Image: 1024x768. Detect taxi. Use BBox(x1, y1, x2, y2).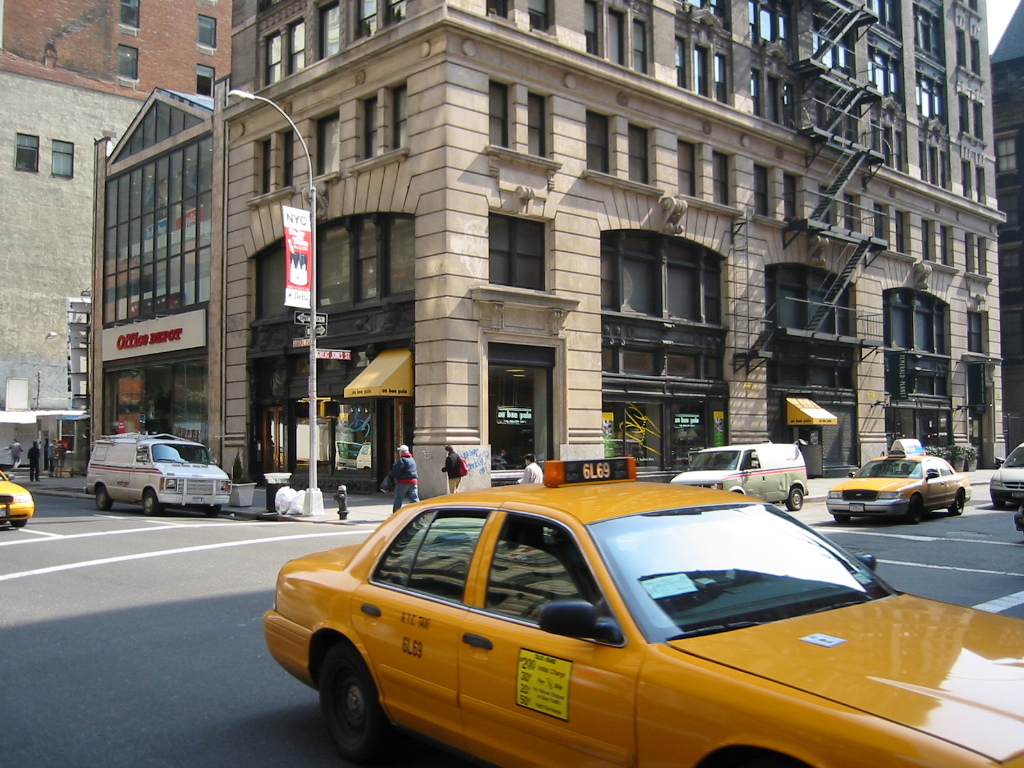
BBox(263, 456, 1023, 767).
